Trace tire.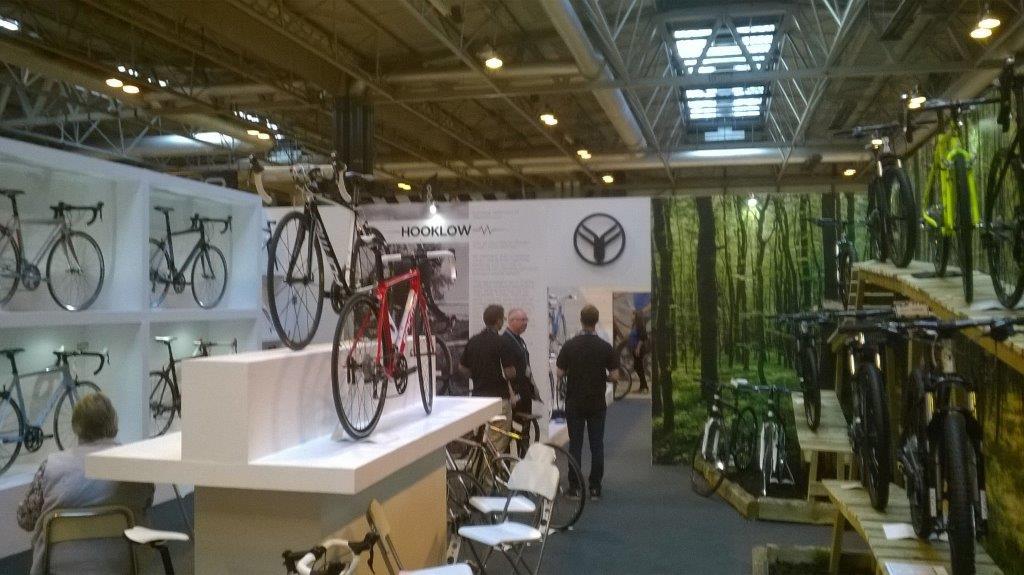
Traced to Rect(439, 337, 449, 394).
